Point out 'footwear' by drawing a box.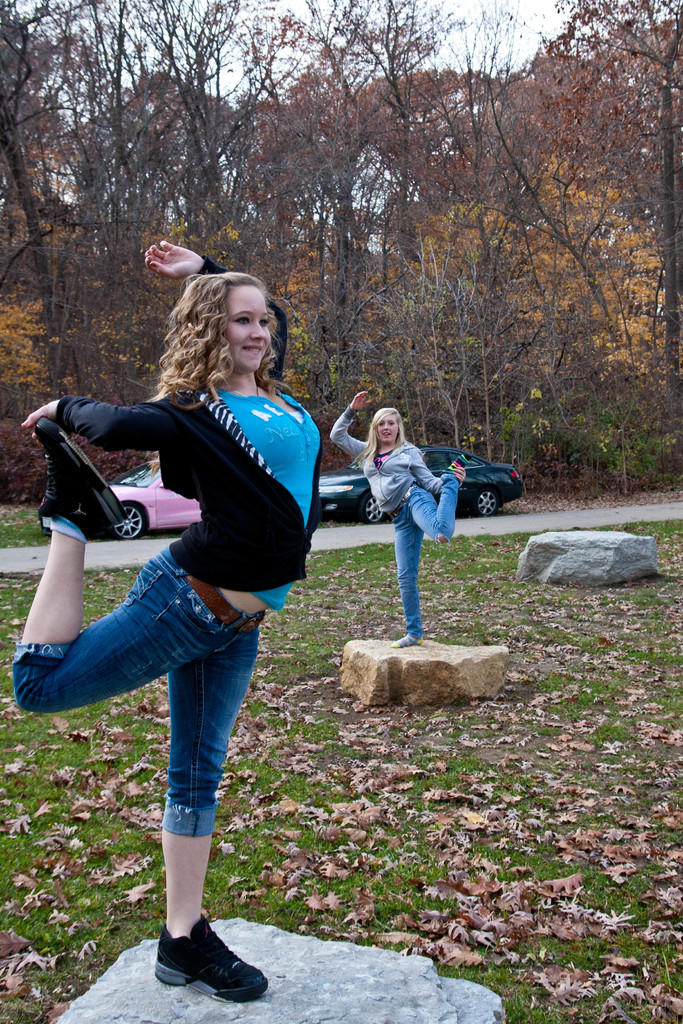
left=155, top=914, right=274, bottom=1006.
